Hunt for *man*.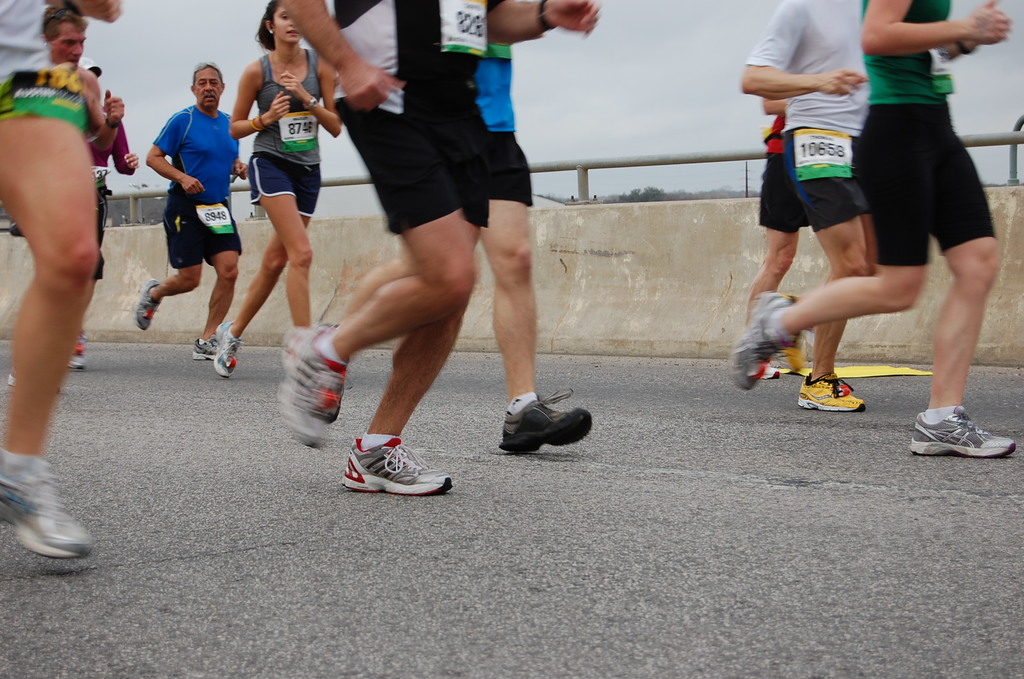
Hunted down at x1=136 y1=64 x2=251 y2=361.
